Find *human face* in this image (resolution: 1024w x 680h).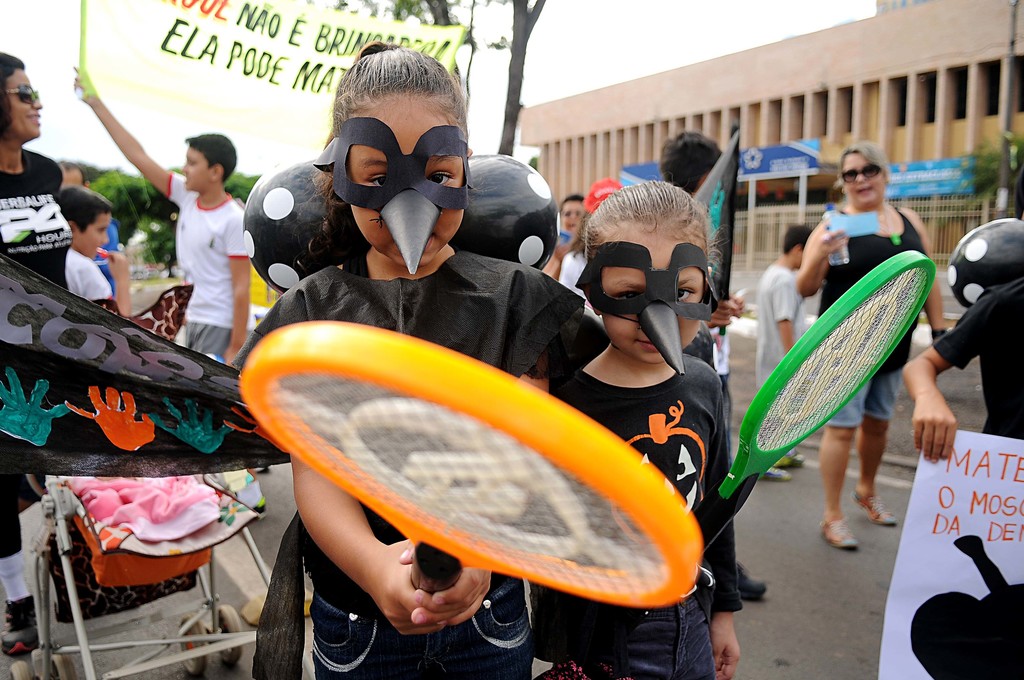
x1=351 y1=90 x2=464 y2=268.
